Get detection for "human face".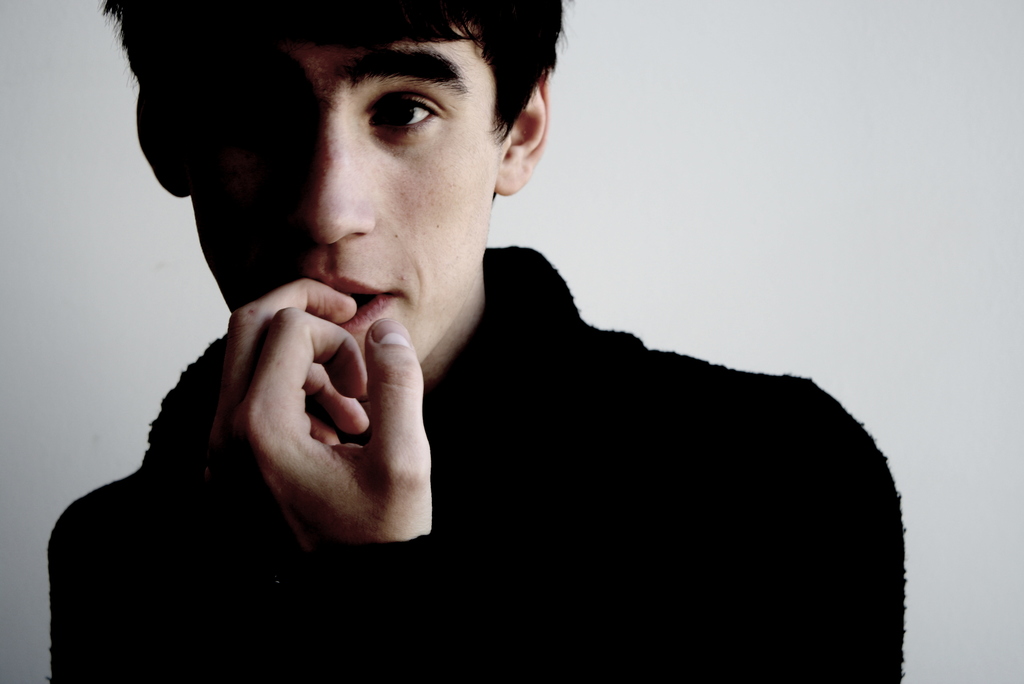
Detection: l=192, t=42, r=503, b=370.
